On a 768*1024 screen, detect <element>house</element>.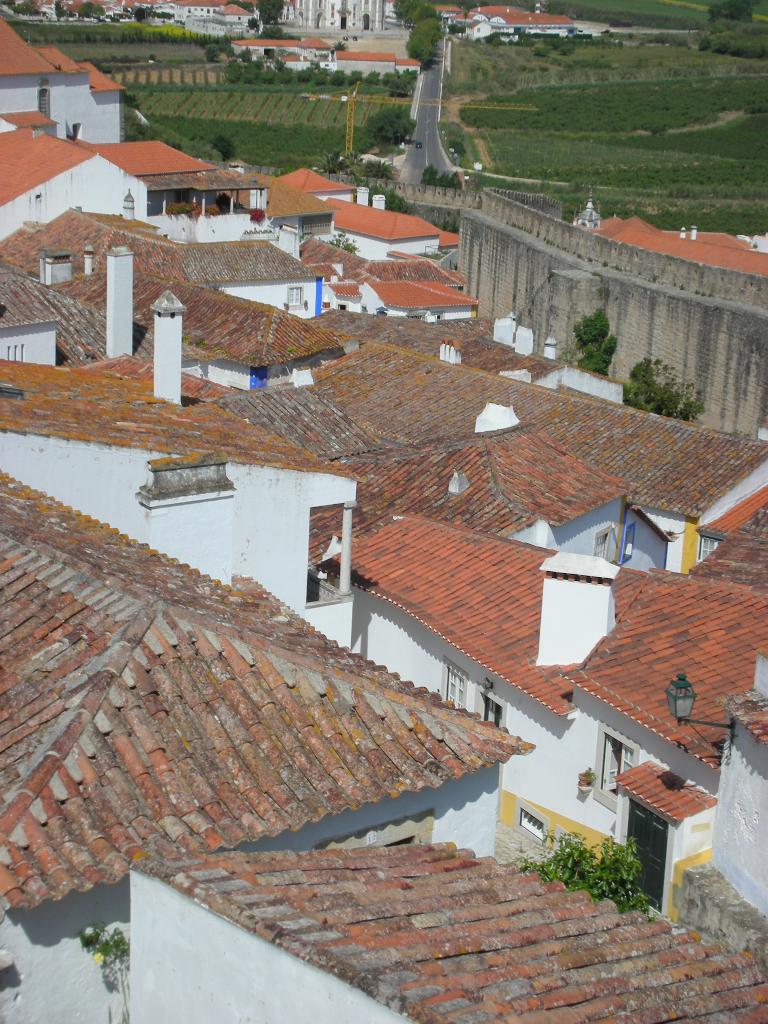
[152, 121, 303, 252].
